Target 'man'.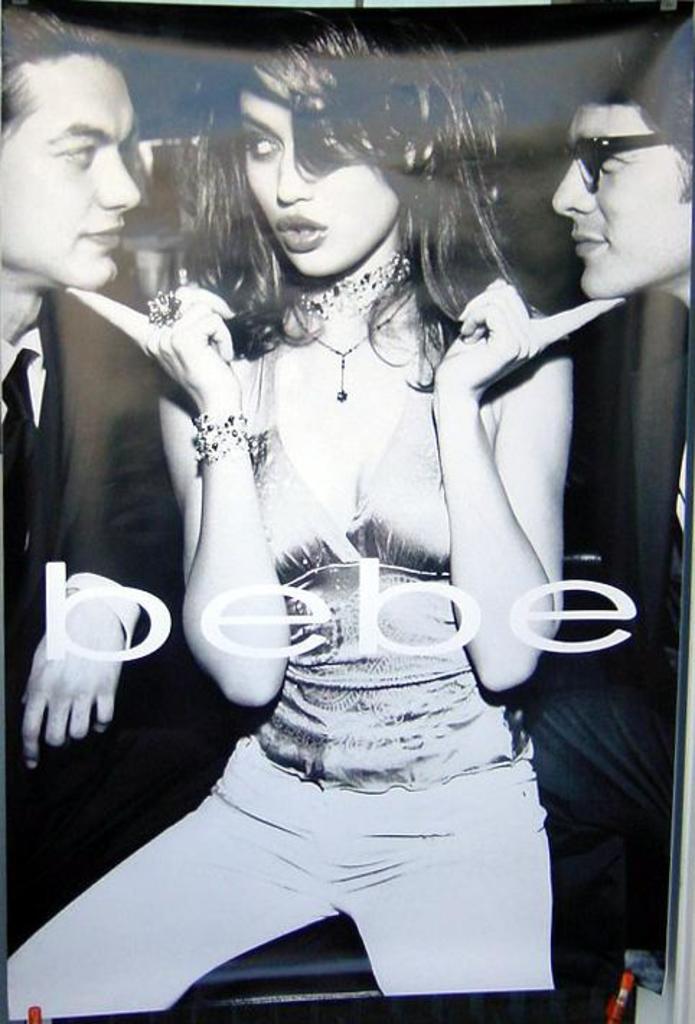
Target region: 516 29 694 1017.
